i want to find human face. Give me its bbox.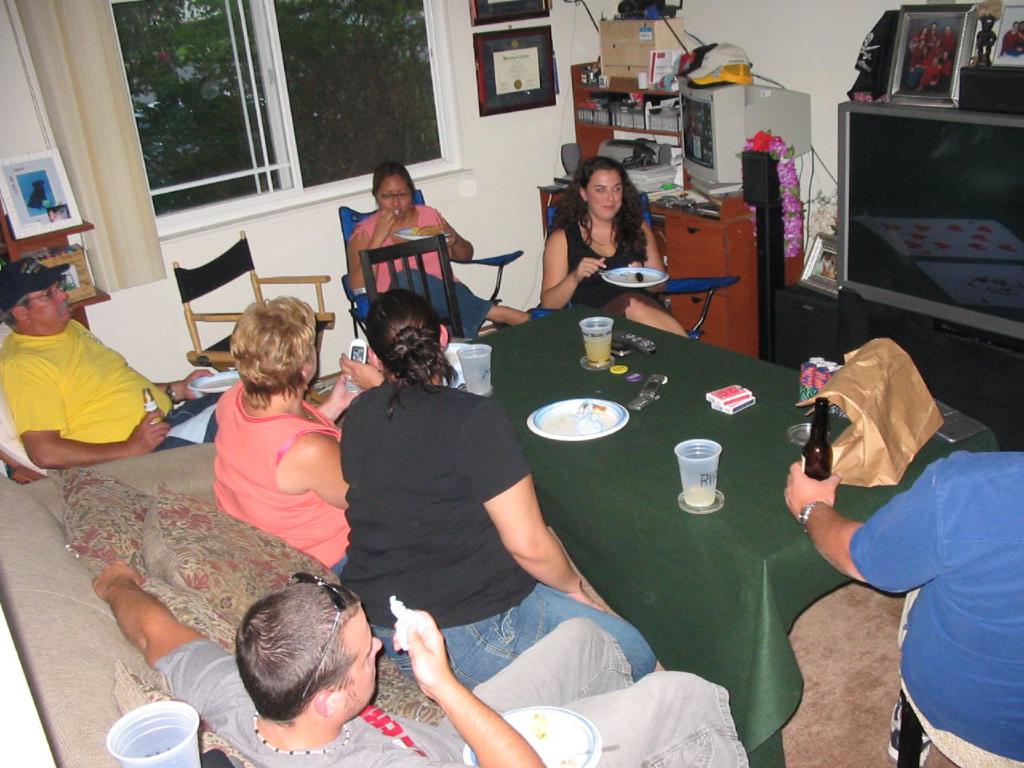
l=588, t=171, r=621, b=216.
